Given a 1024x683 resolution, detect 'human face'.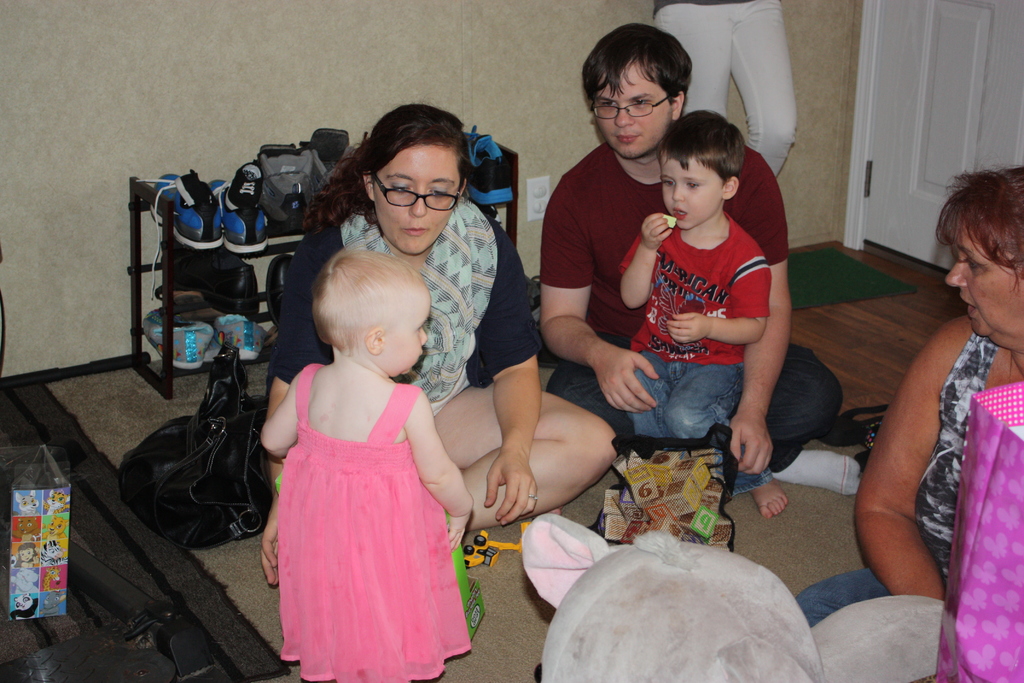
<region>373, 147, 461, 253</region>.
